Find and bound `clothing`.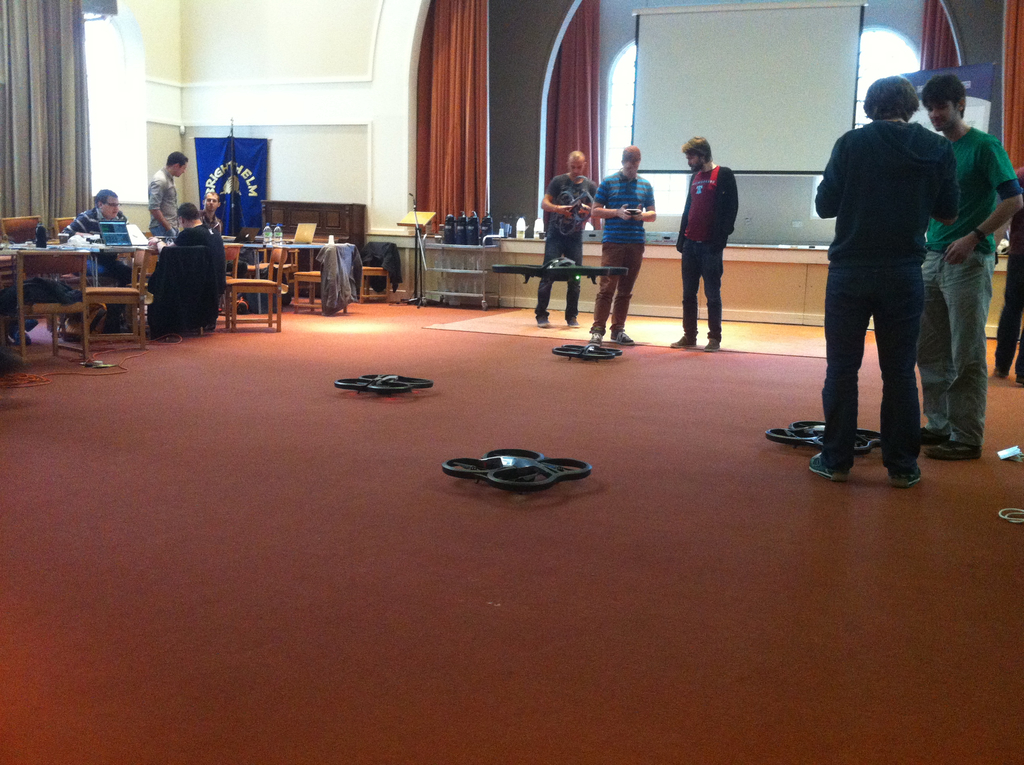
Bound: rect(197, 211, 218, 235).
